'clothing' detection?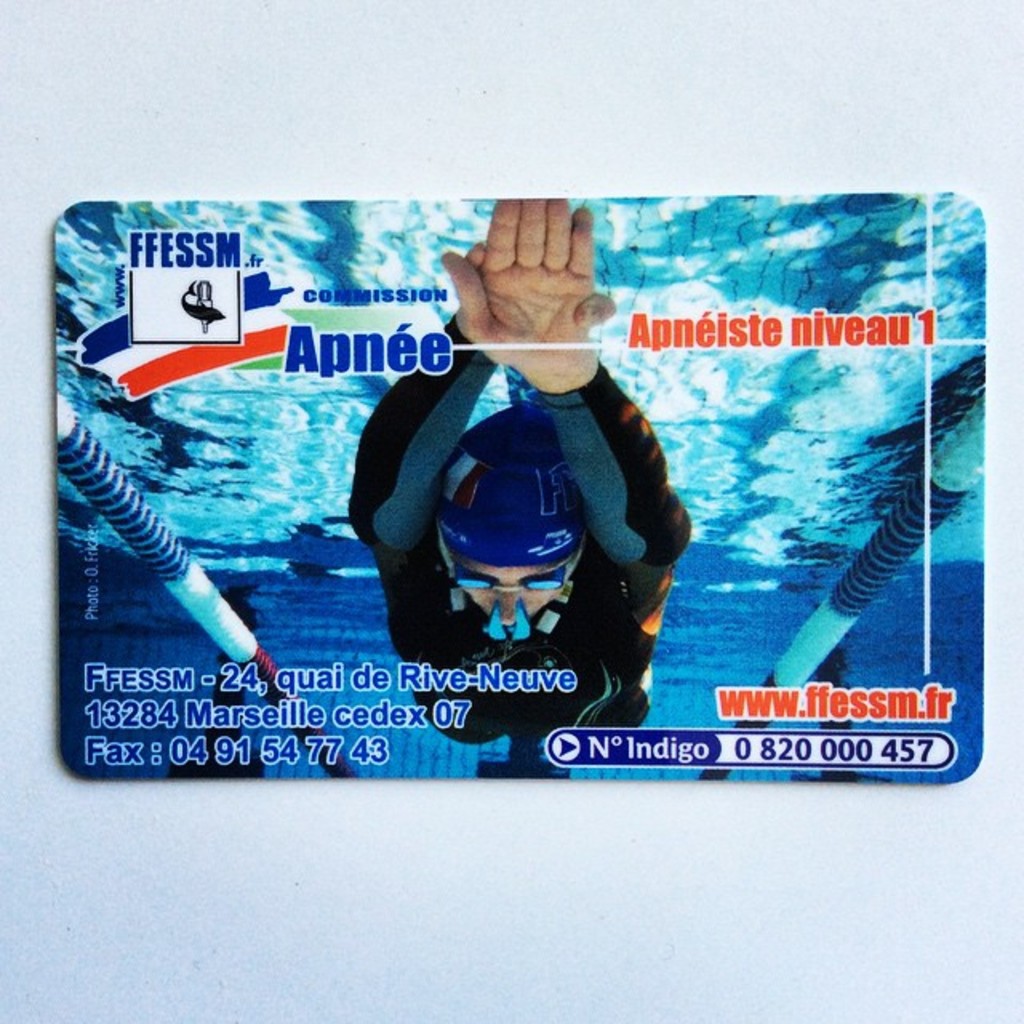
BBox(326, 346, 677, 688)
